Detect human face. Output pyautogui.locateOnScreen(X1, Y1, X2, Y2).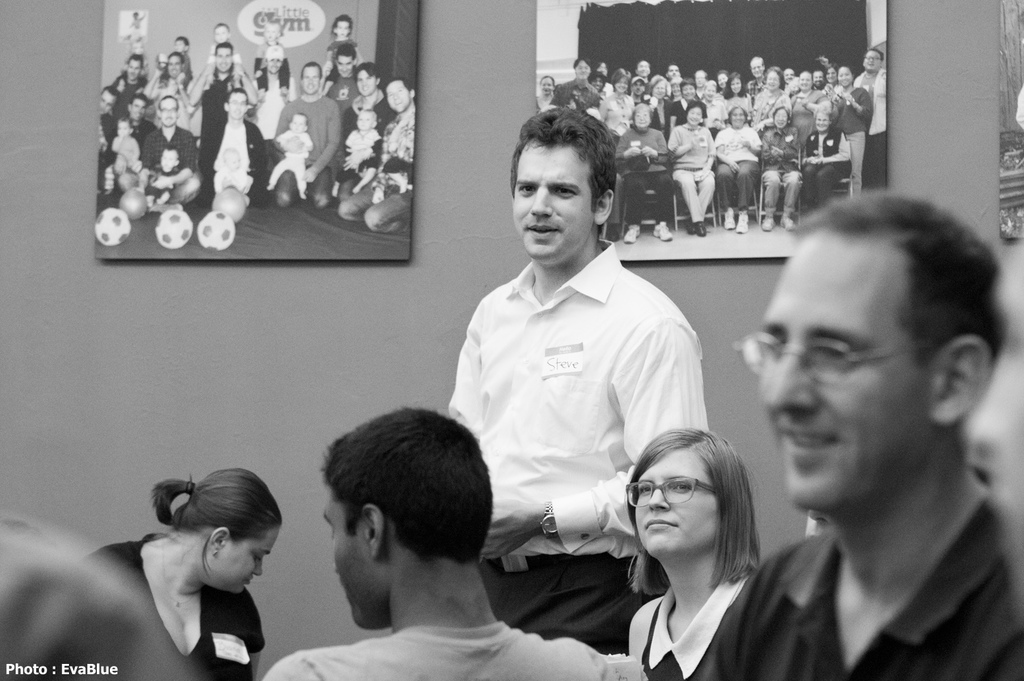
pyautogui.locateOnScreen(359, 73, 372, 93).
